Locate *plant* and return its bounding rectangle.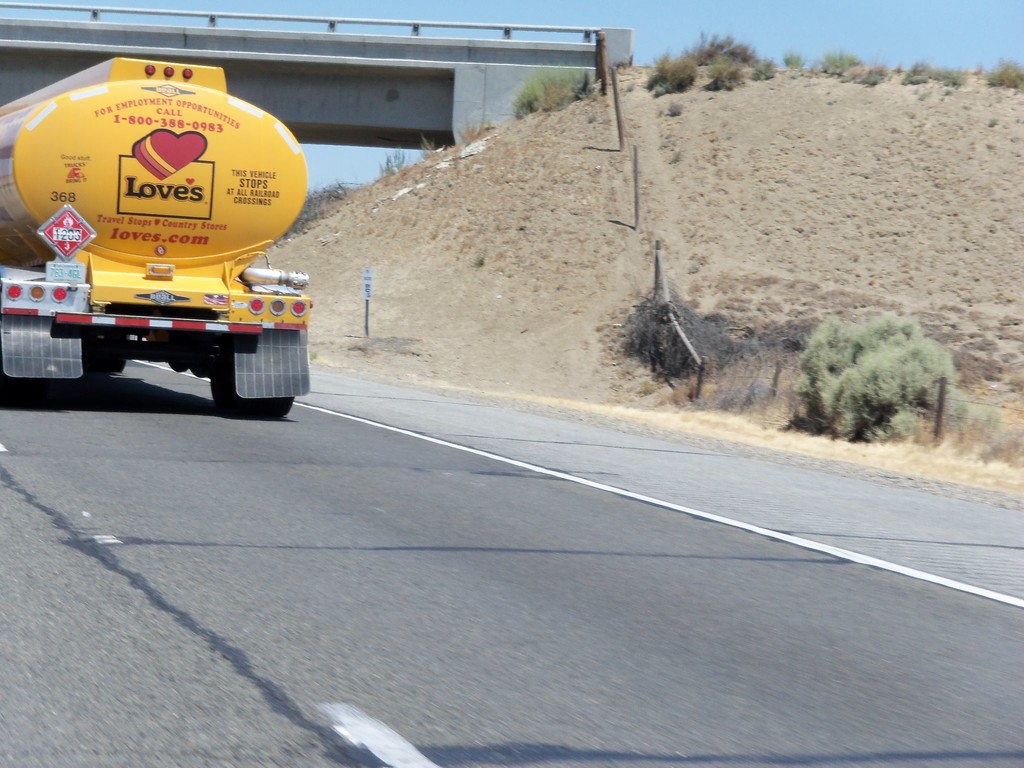
(left=684, top=26, right=765, bottom=62).
